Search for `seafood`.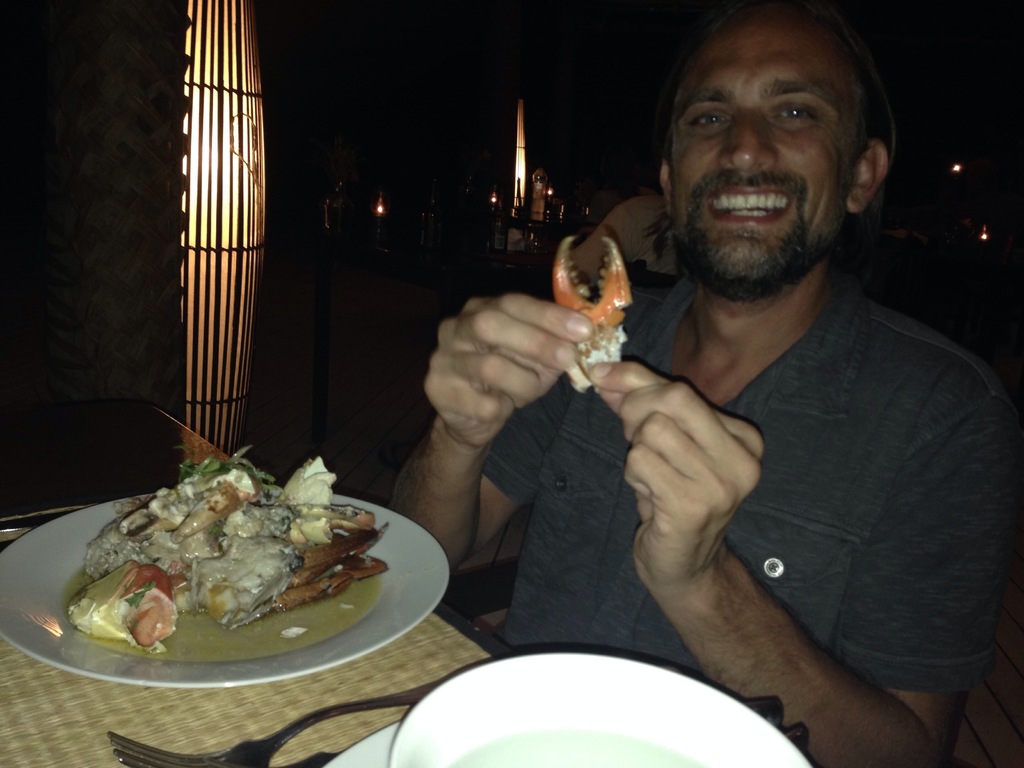
Found at 548:237:630:383.
